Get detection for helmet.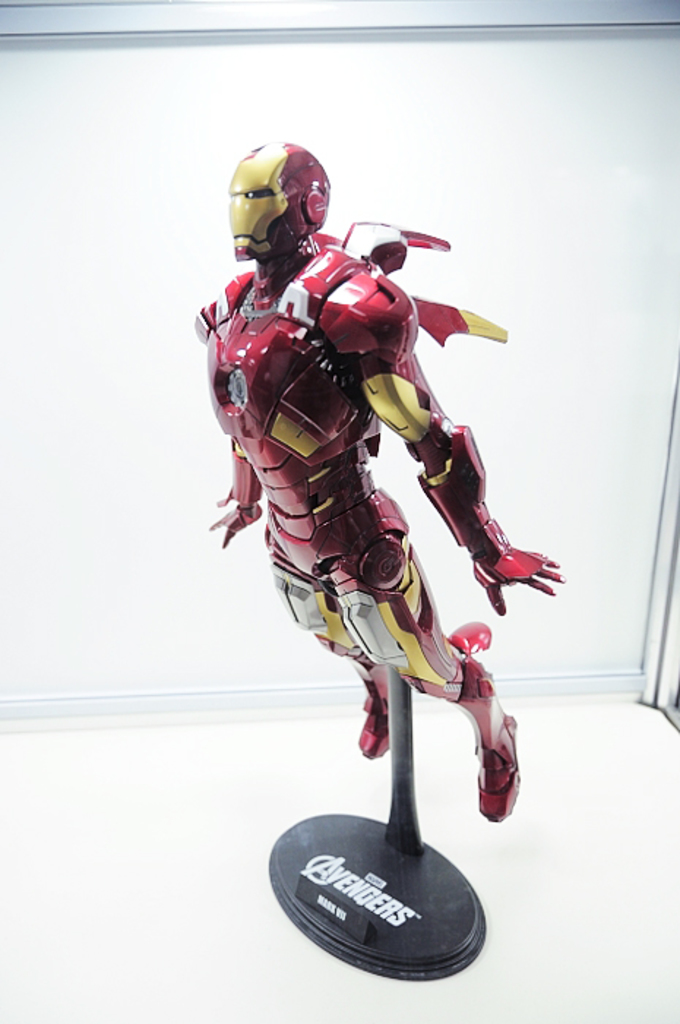
Detection: x1=222, y1=180, x2=323, y2=259.
